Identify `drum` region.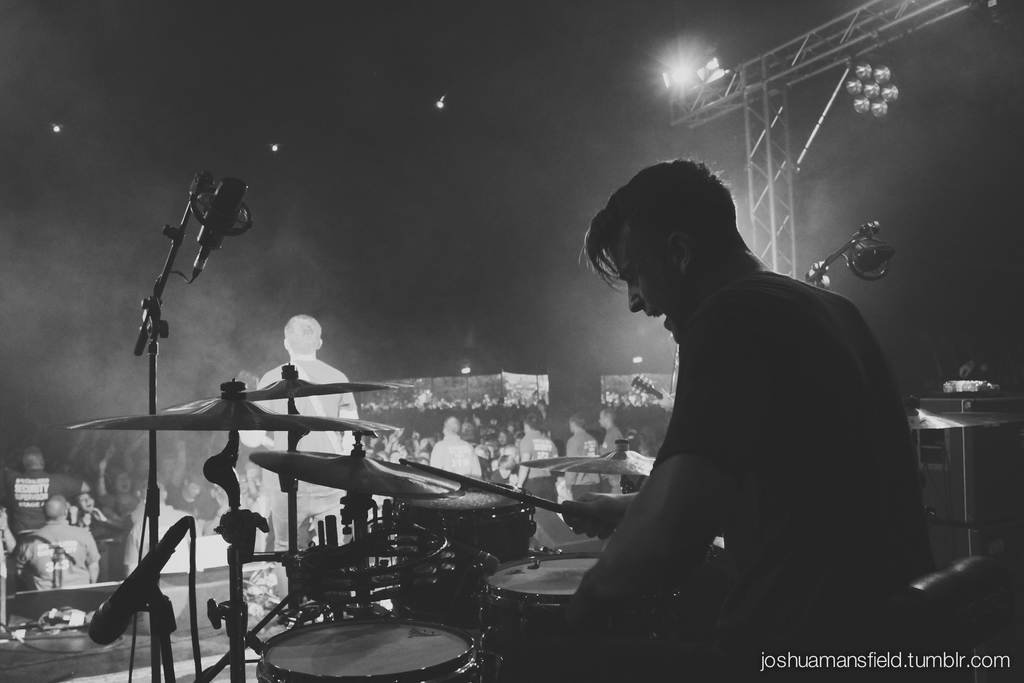
Region: {"x1": 250, "y1": 613, "x2": 485, "y2": 682}.
